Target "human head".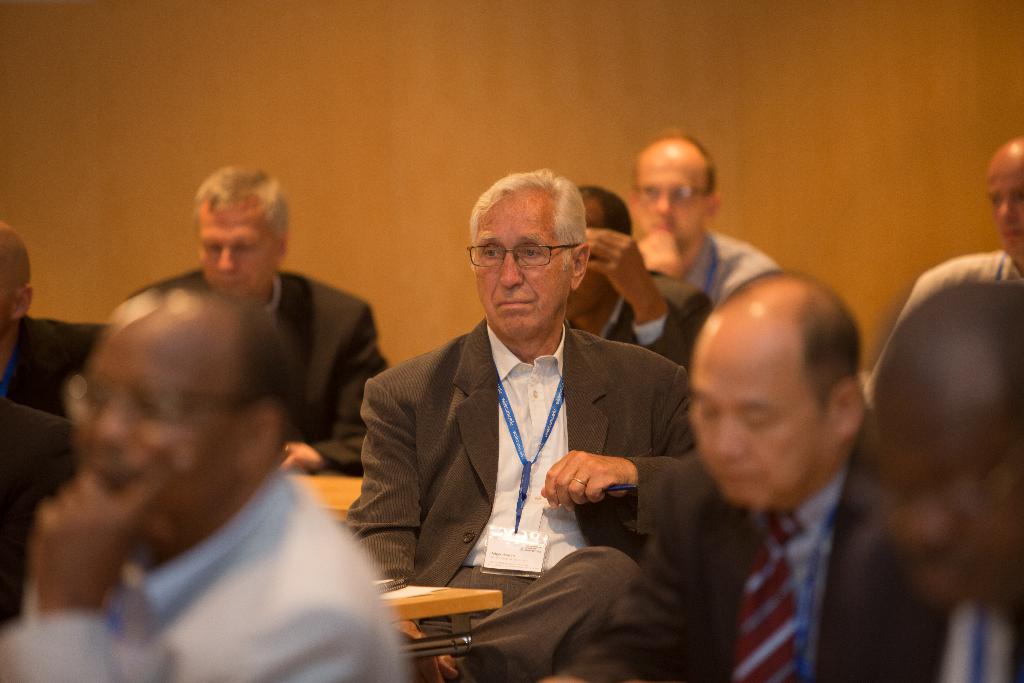
Target region: (x1=566, y1=181, x2=635, y2=318).
